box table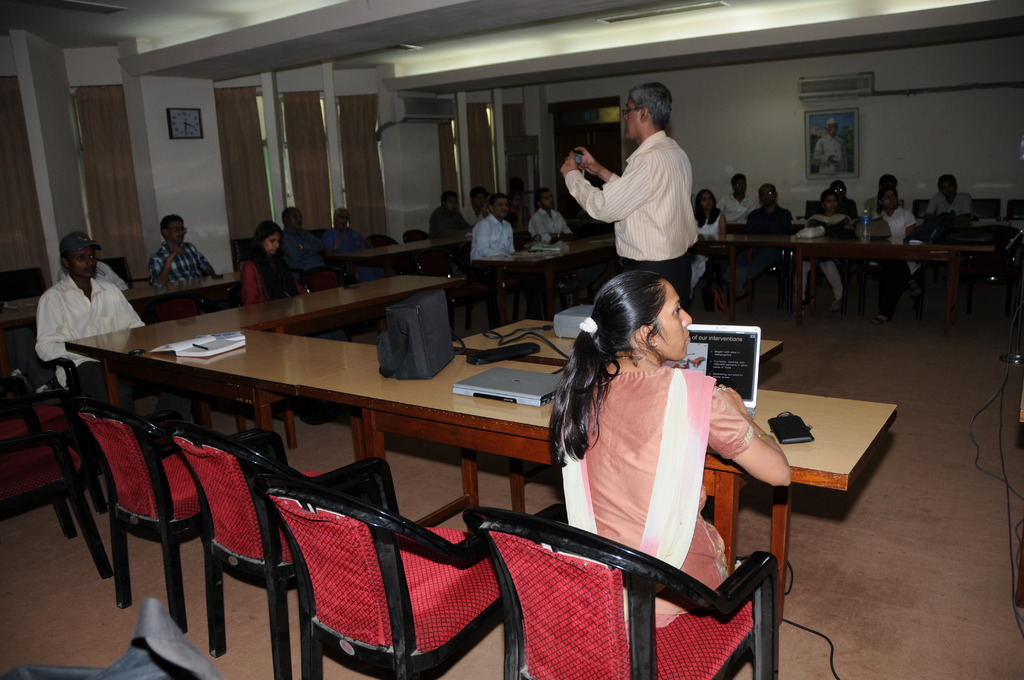
bbox=(69, 268, 896, 623)
